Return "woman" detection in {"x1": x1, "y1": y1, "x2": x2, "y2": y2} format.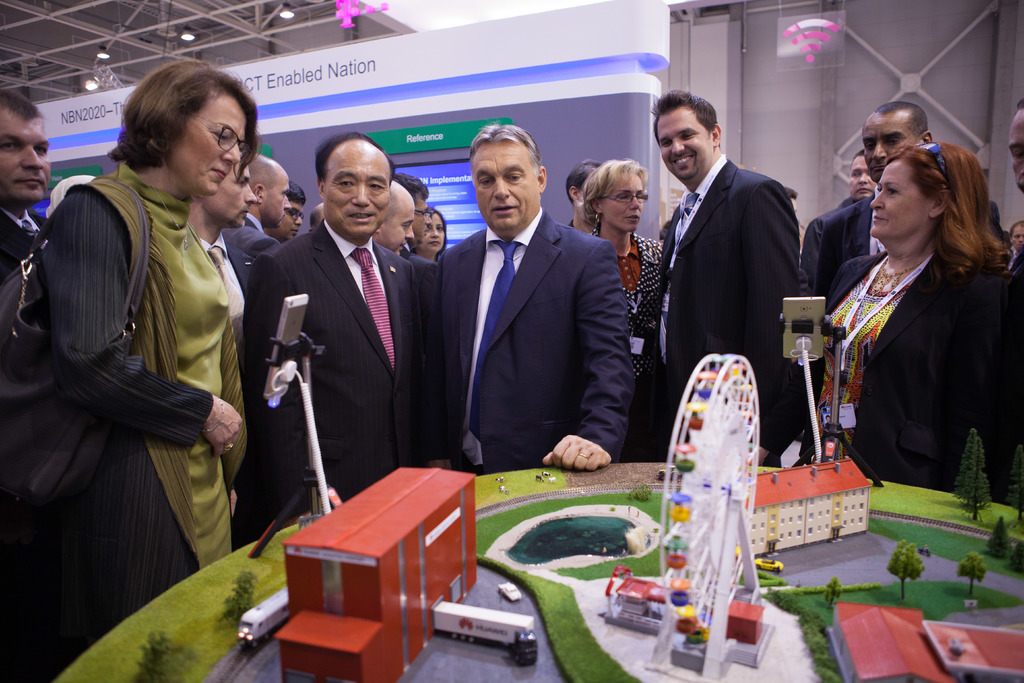
{"x1": 17, "y1": 56, "x2": 263, "y2": 682}.
